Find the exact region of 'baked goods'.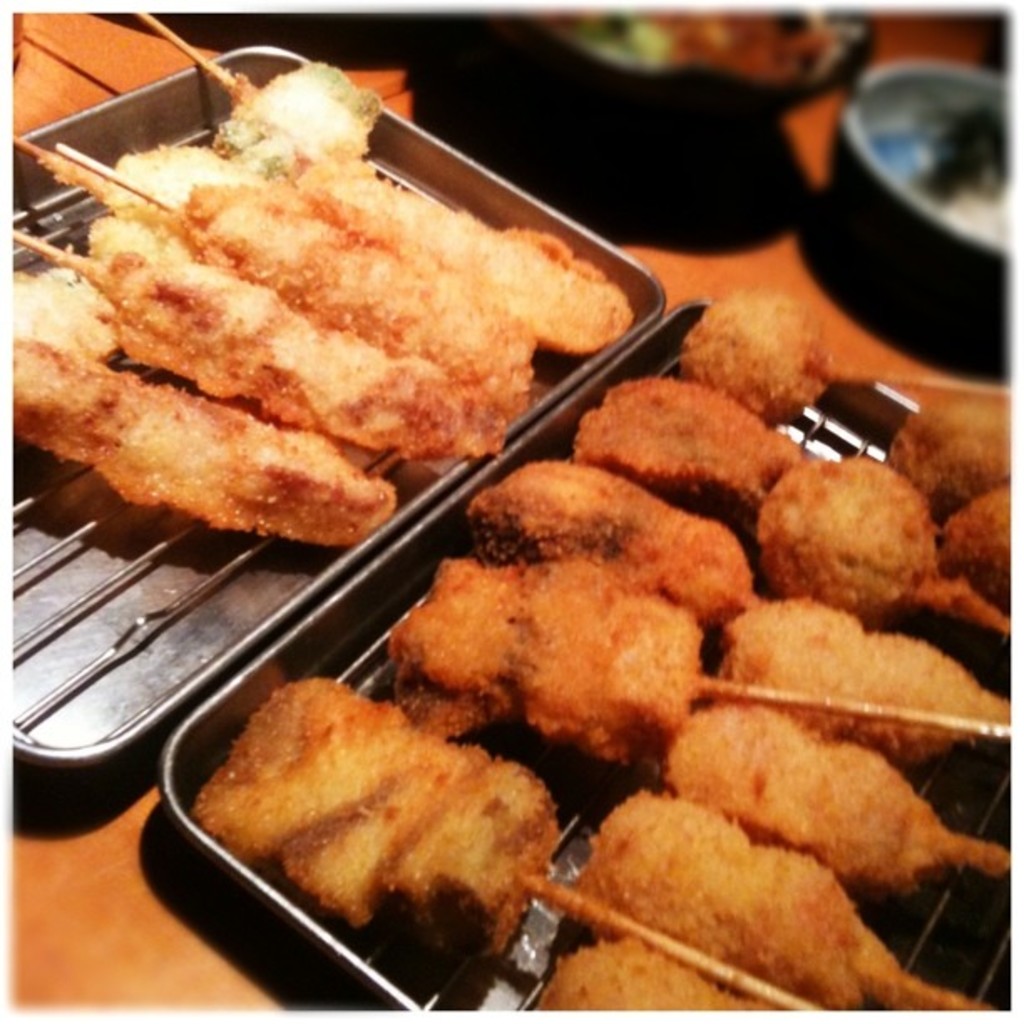
Exact region: [left=743, top=453, right=962, bottom=637].
